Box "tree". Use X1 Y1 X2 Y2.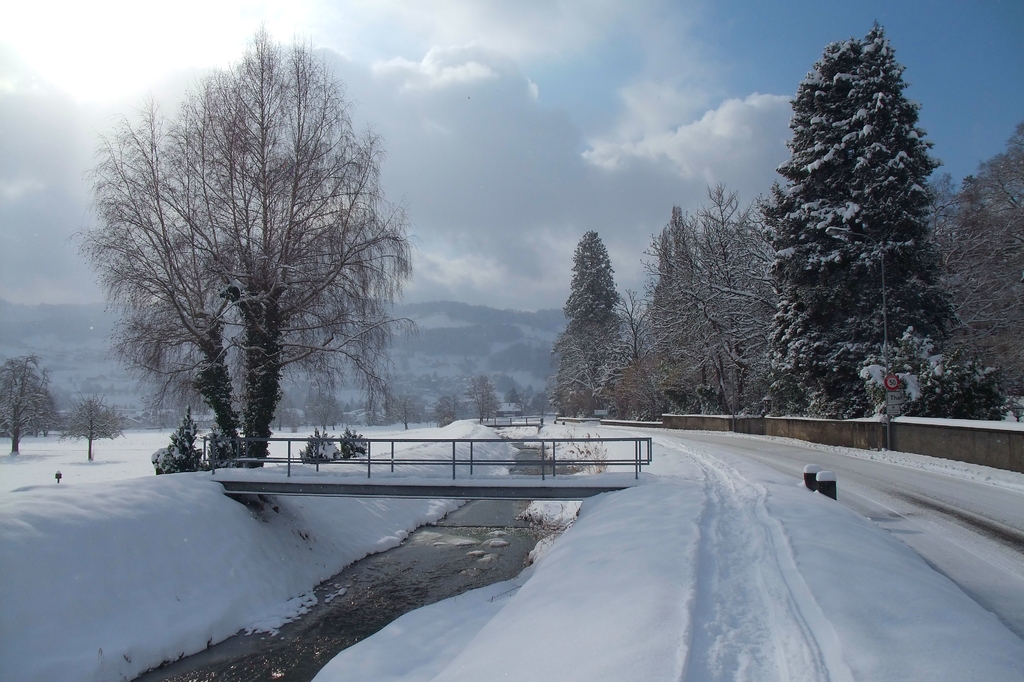
760 16 973 416.
